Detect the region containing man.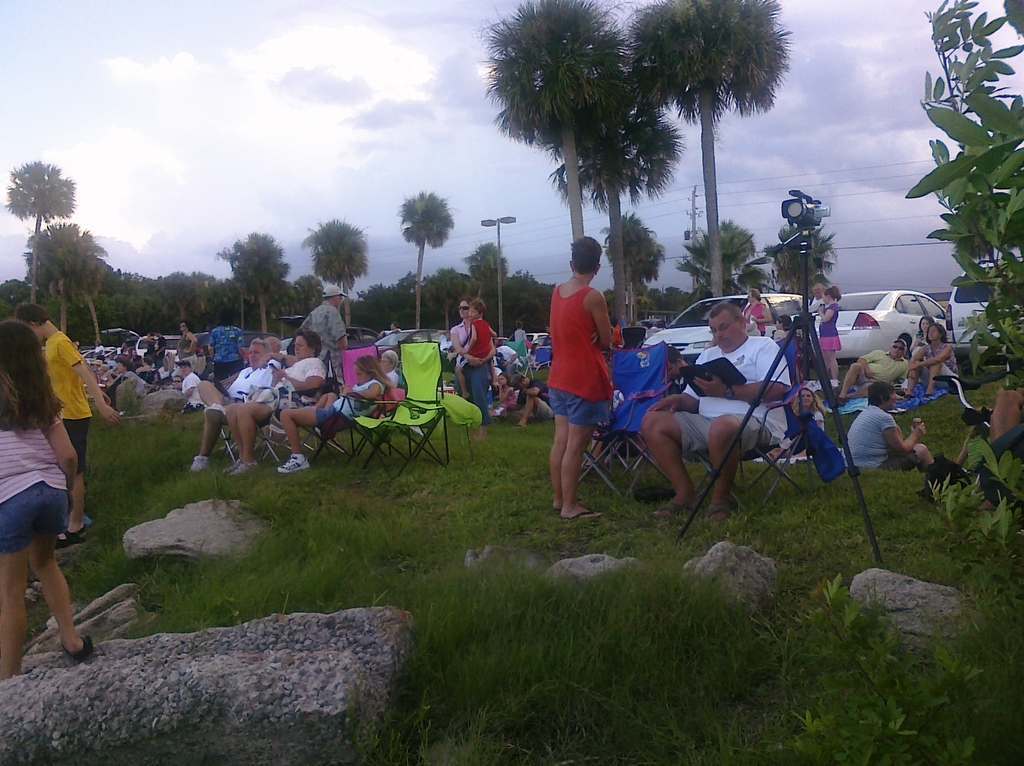
l=183, t=337, r=279, b=473.
